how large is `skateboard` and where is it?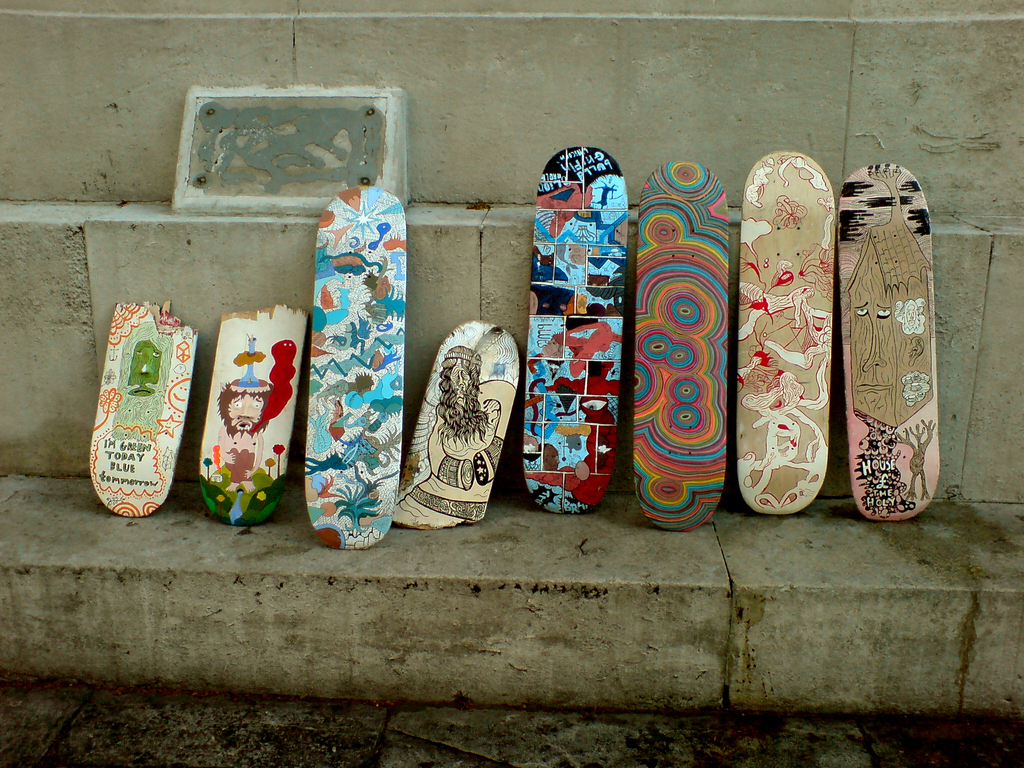
Bounding box: (x1=84, y1=298, x2=204, y2=516).
